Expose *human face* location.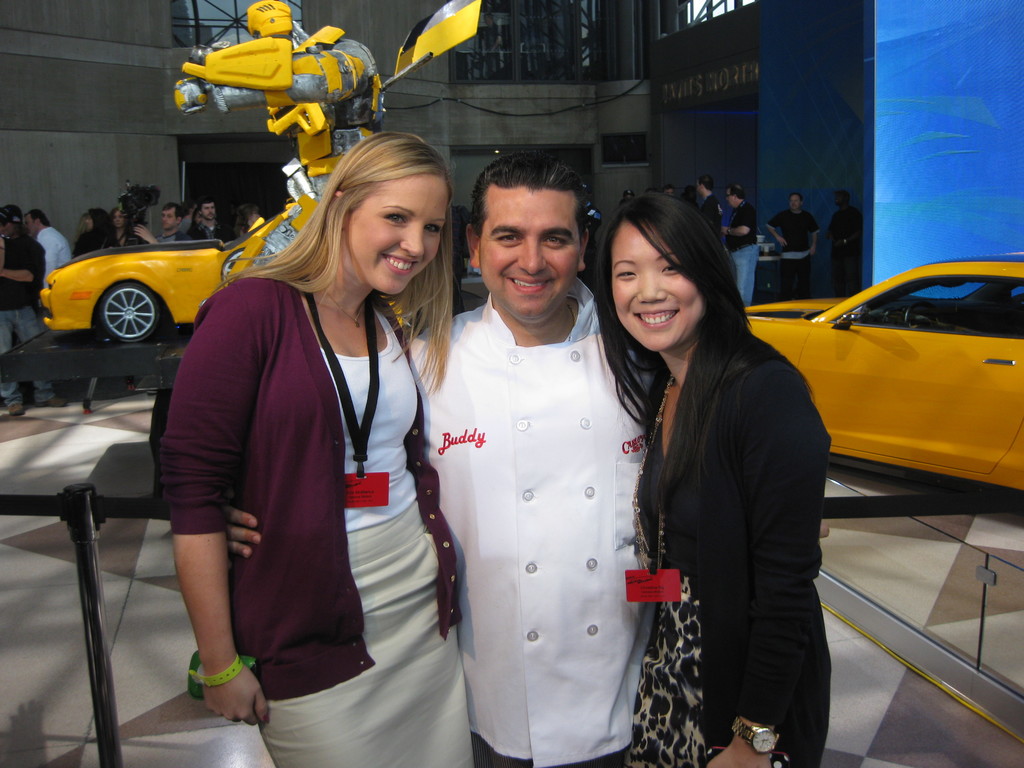
Exposed at BBox(726, 190, 735, 207).
